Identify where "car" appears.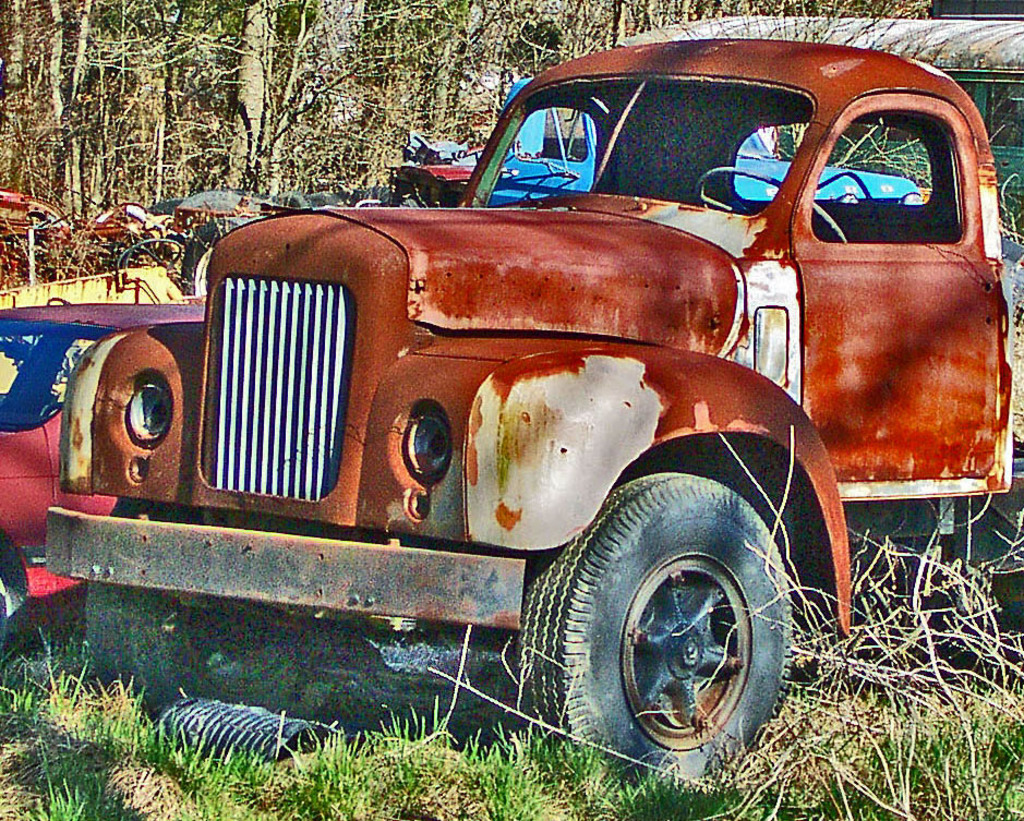
Appears at (47,41,1023,782).
